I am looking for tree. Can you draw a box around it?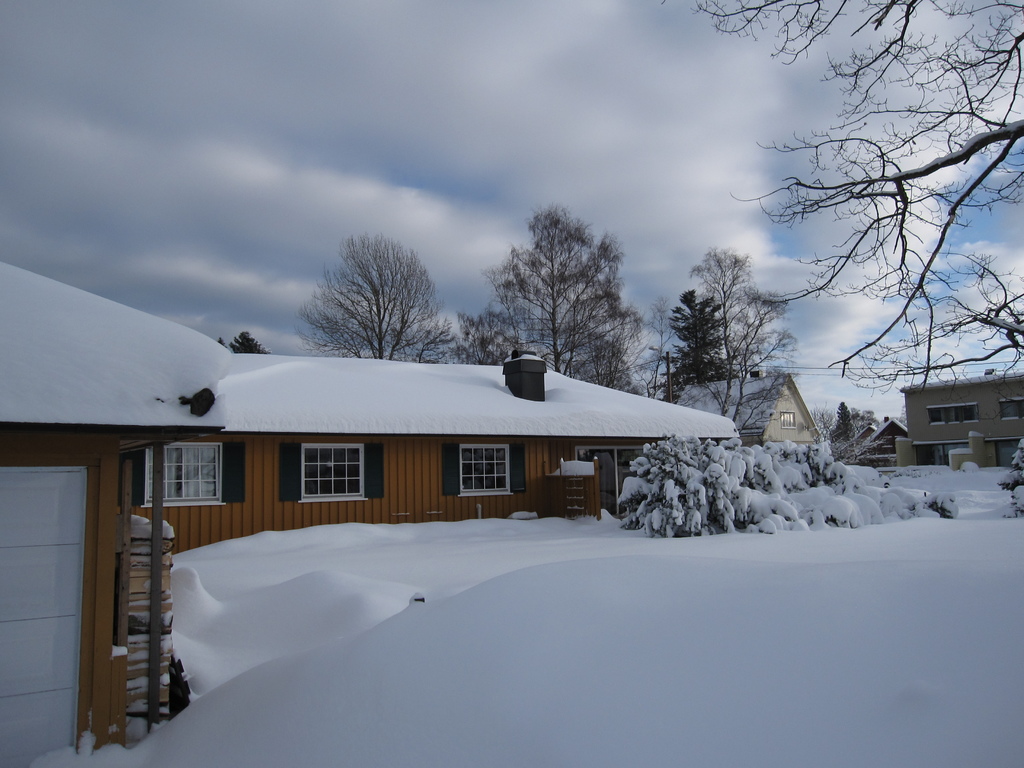
Sure, the bounding box is (694, 0, 1023, 401).
